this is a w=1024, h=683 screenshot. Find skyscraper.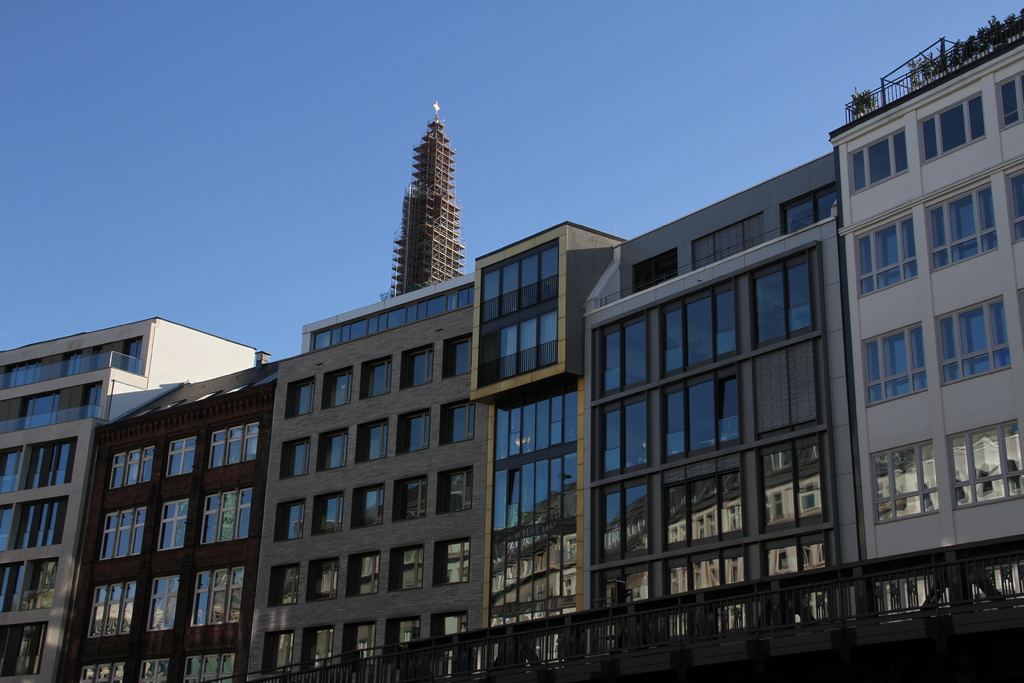
Bounding box: (372,102,478,314).
